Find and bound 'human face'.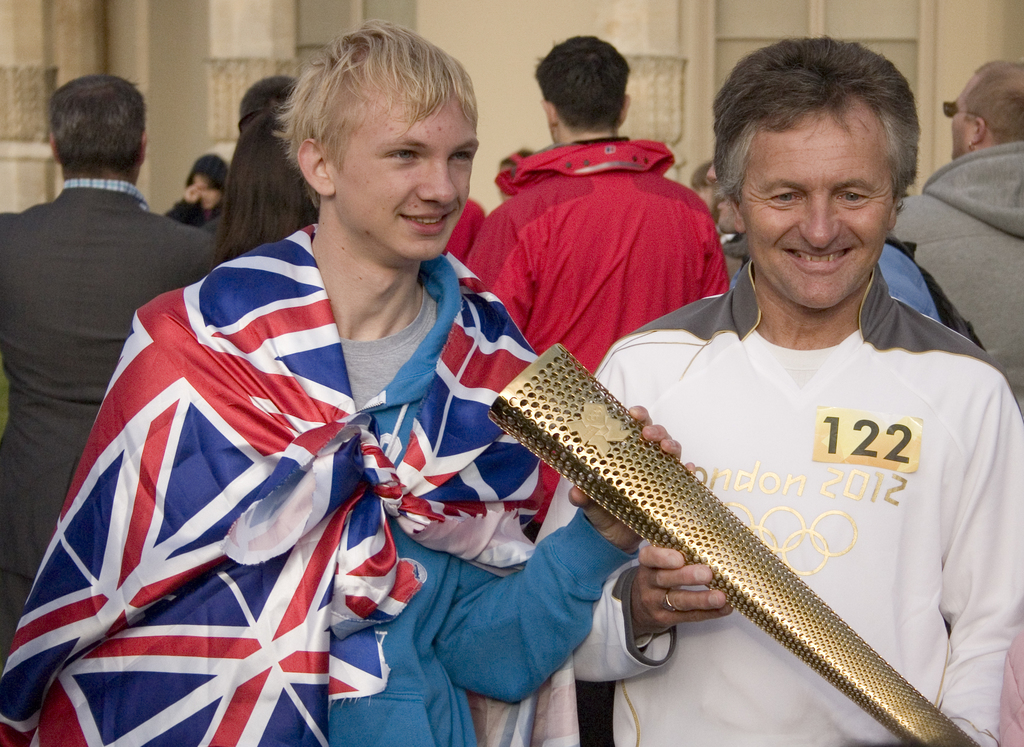
Bound: <bbox>949, 79, 966, 165</bbox>.
